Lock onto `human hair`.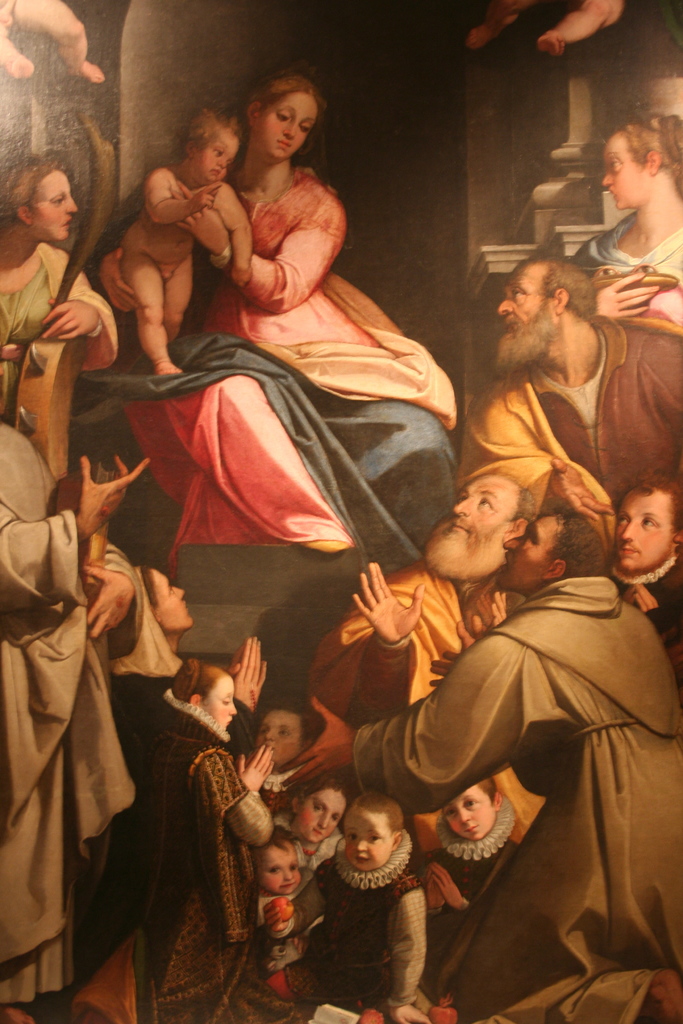
Locked: 494 471 536 538.
